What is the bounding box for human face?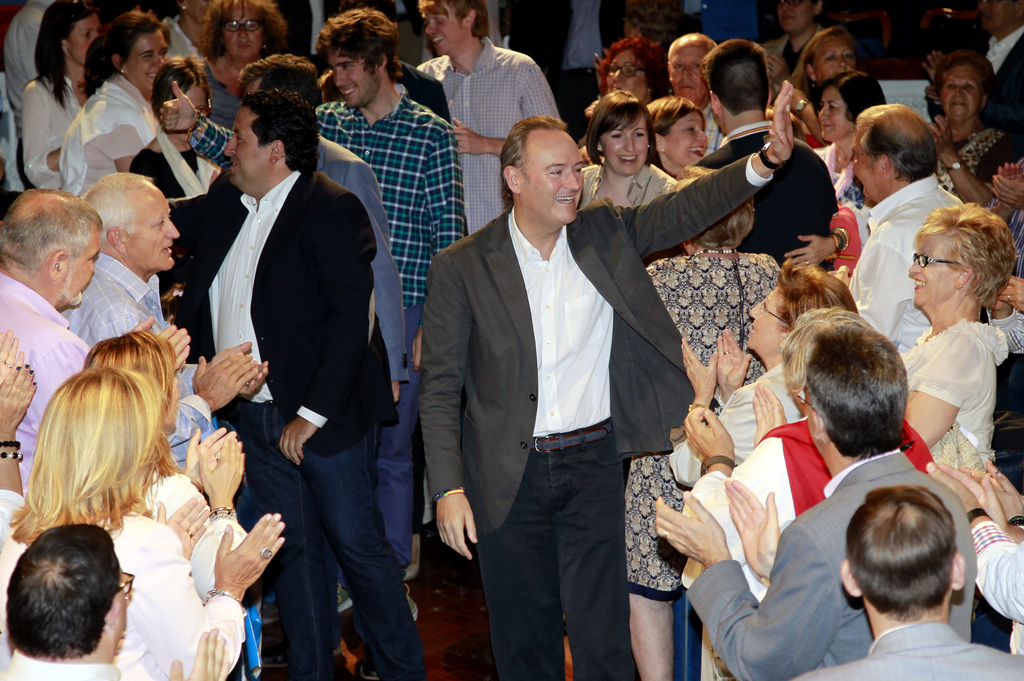
region(848, 125, 879, 205).
